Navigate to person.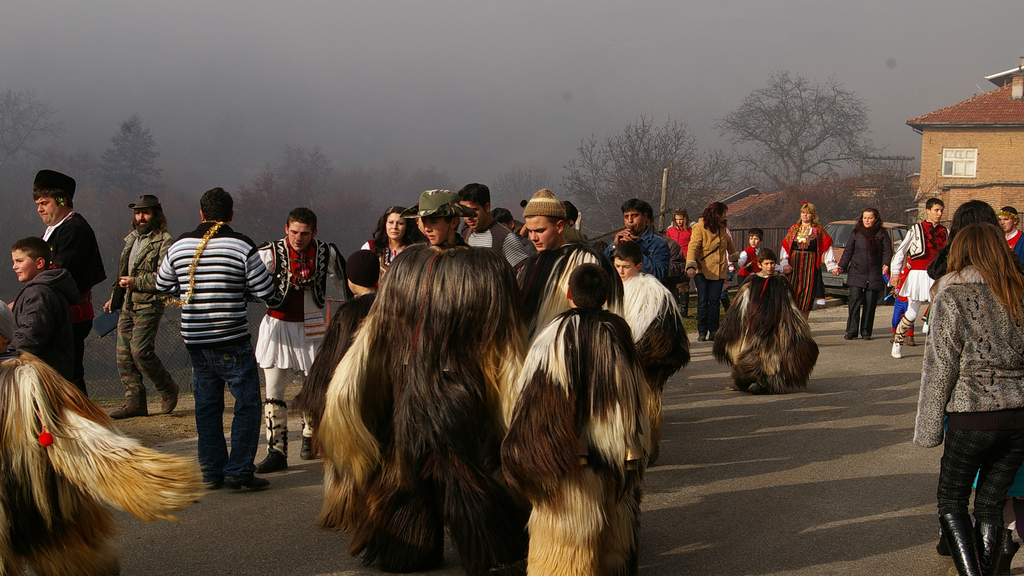
Navigation target: 932,197,1022,557.
